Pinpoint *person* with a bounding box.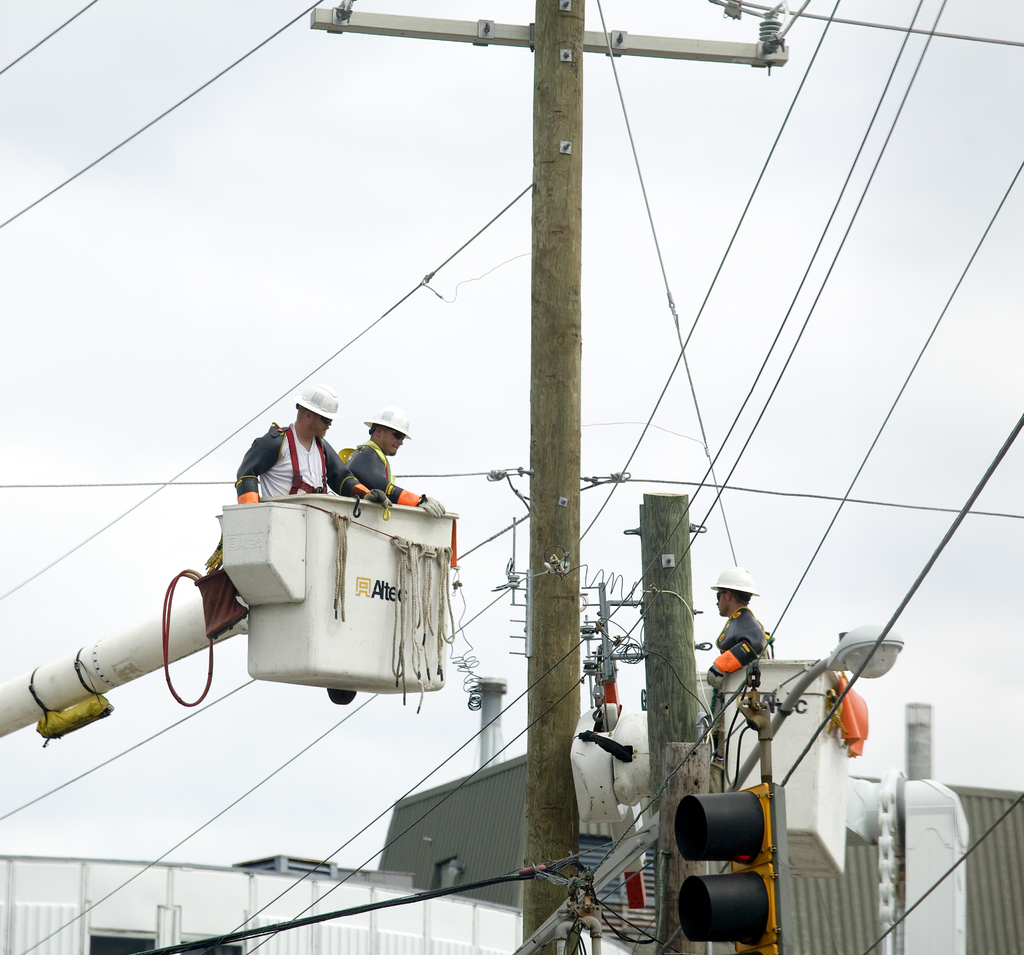
region(233, 389, 385, 512).
